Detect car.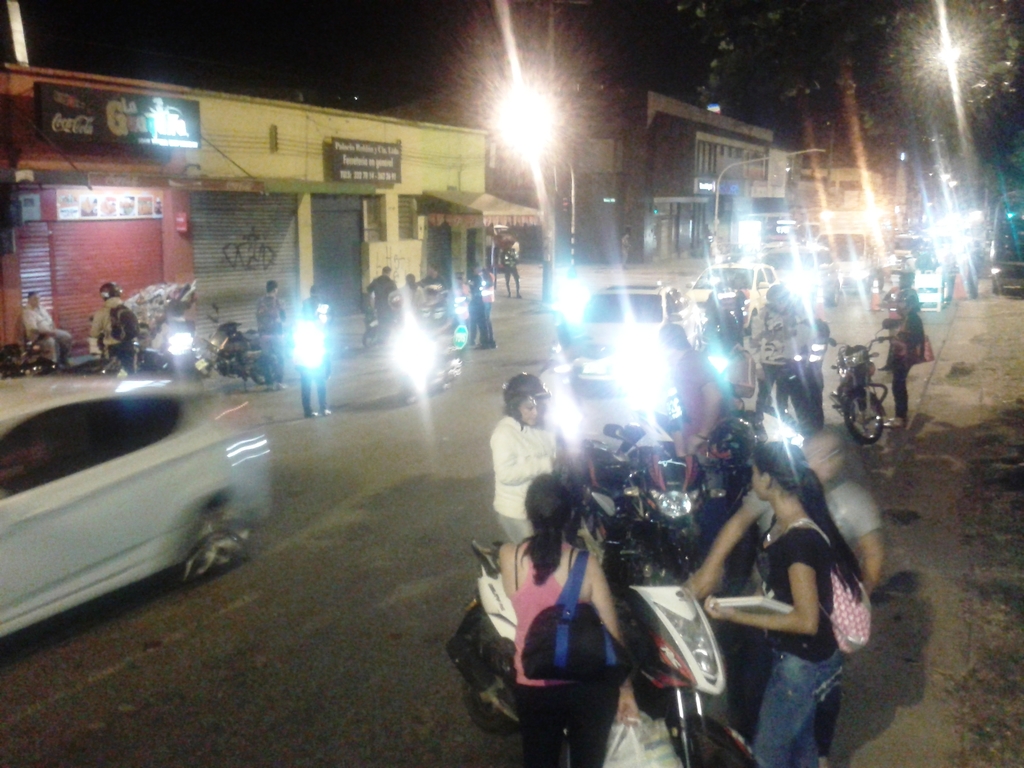
Detected at 0/376/273/644.
